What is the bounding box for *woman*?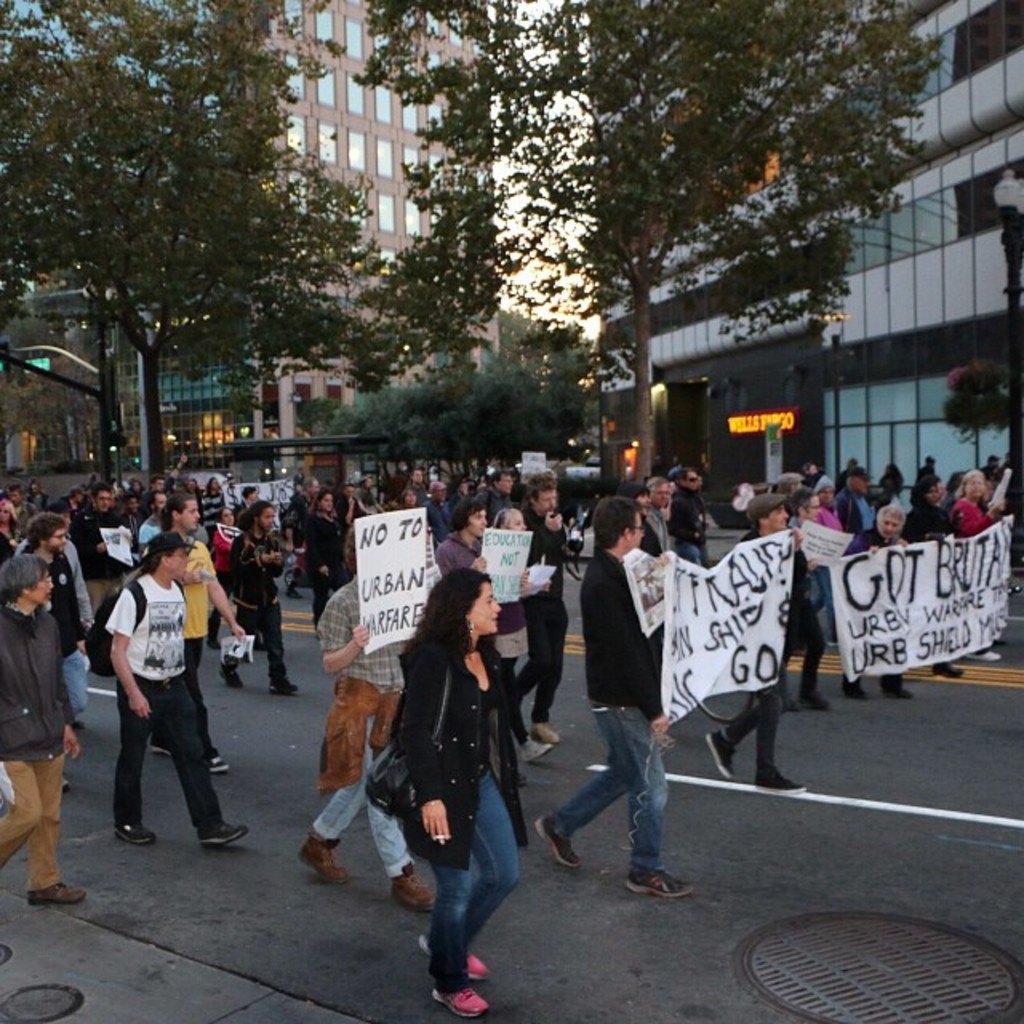
(left=202, top=504, right=262, bottom=658).
